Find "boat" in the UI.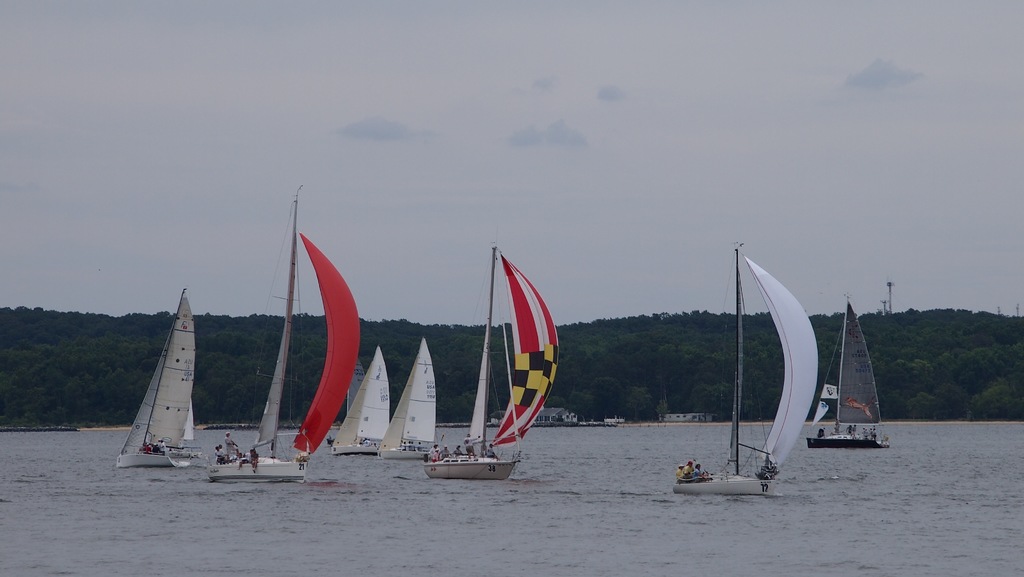
UI element at 375/336/437/460.
